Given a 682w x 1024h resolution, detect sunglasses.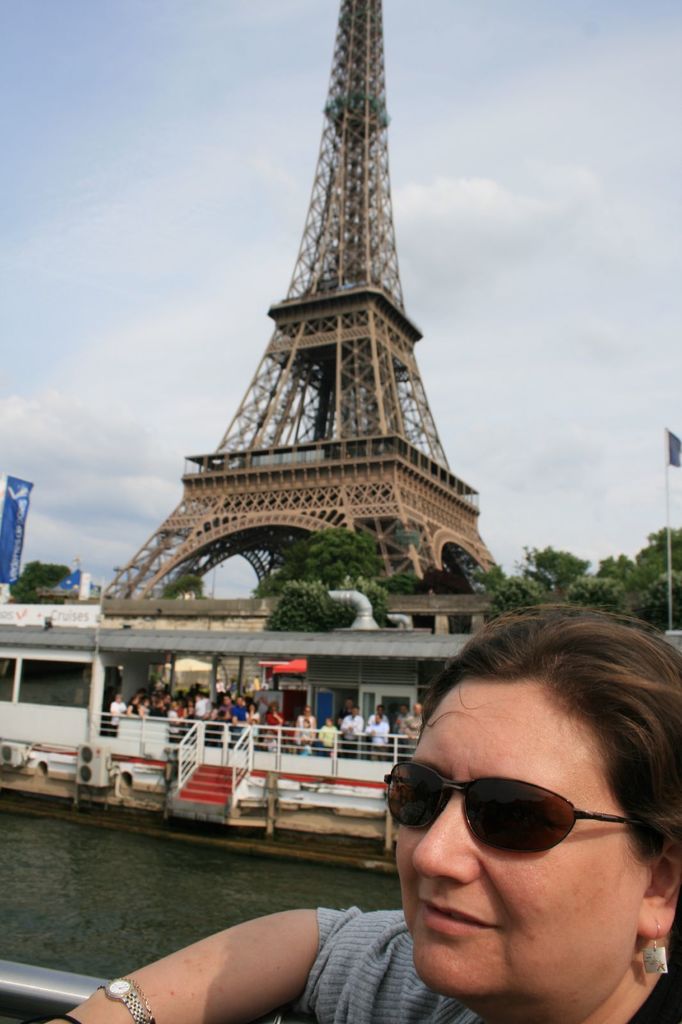
(left=381, top=760, right=632, bottom=856).
